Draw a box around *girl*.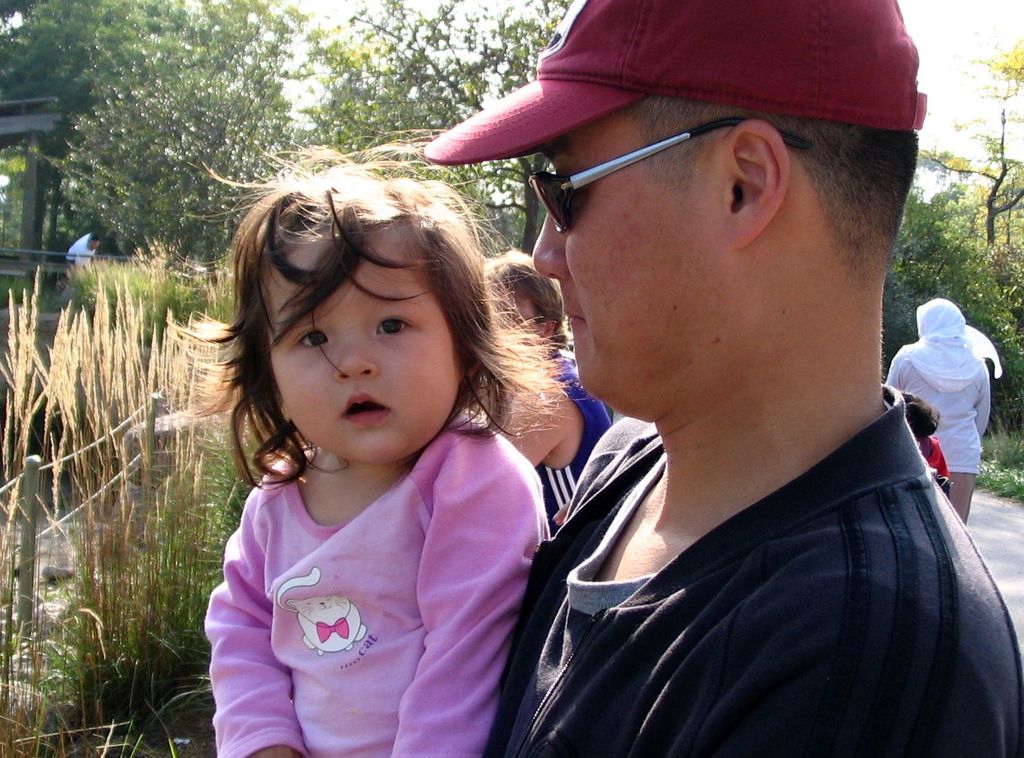
crop(165, 124, 569, 757).
